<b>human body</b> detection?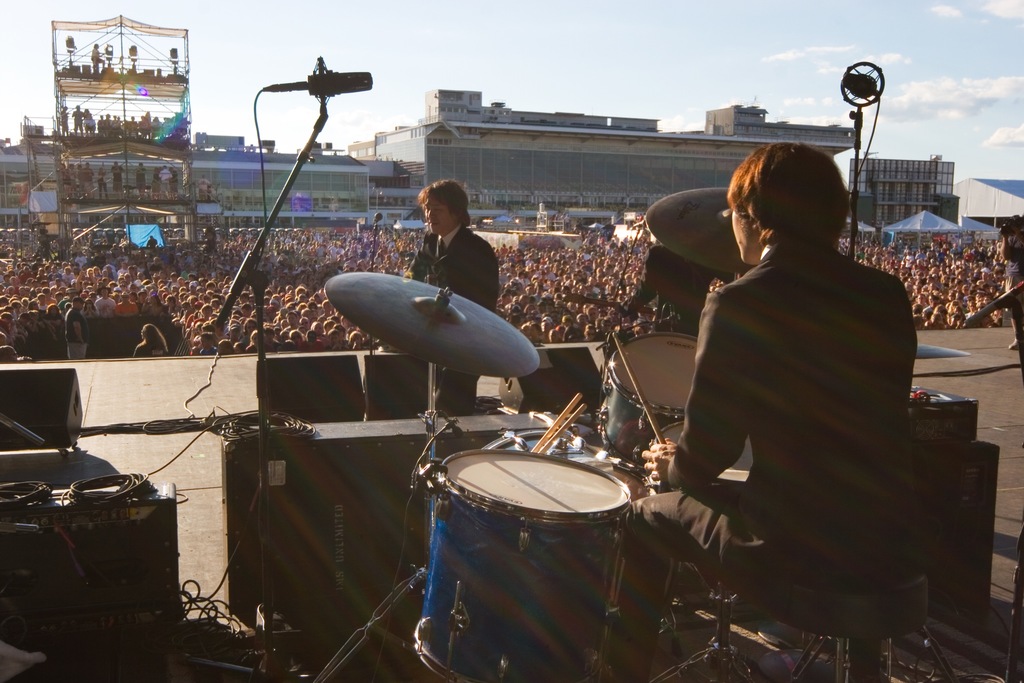
locate(620, 245, 733, 331)
